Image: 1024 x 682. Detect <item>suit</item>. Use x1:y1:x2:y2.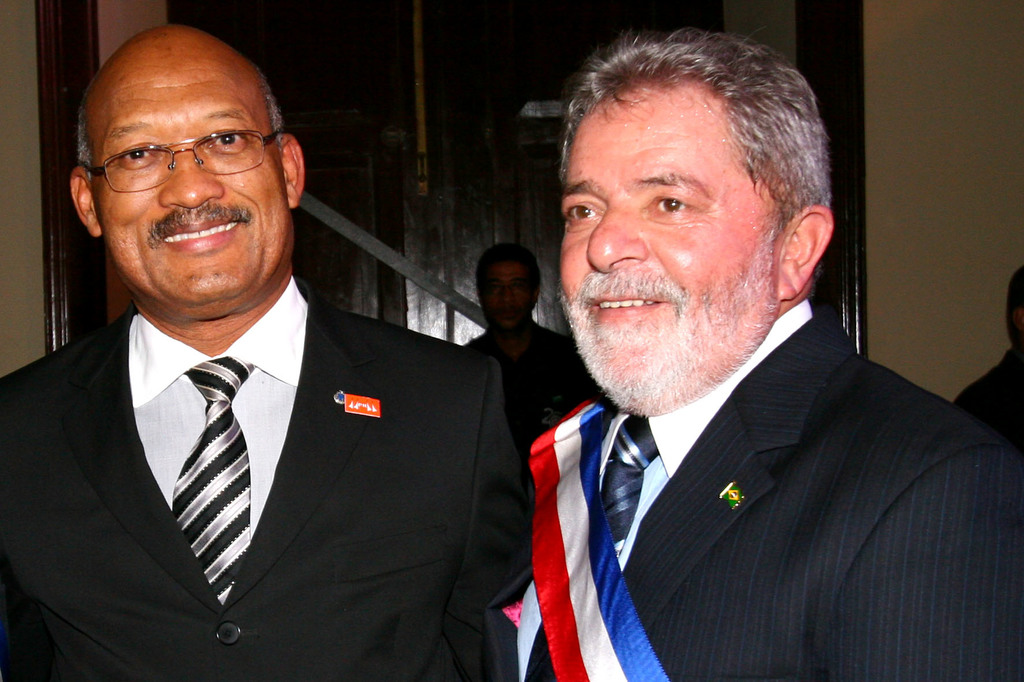
951:340:1023:460.
